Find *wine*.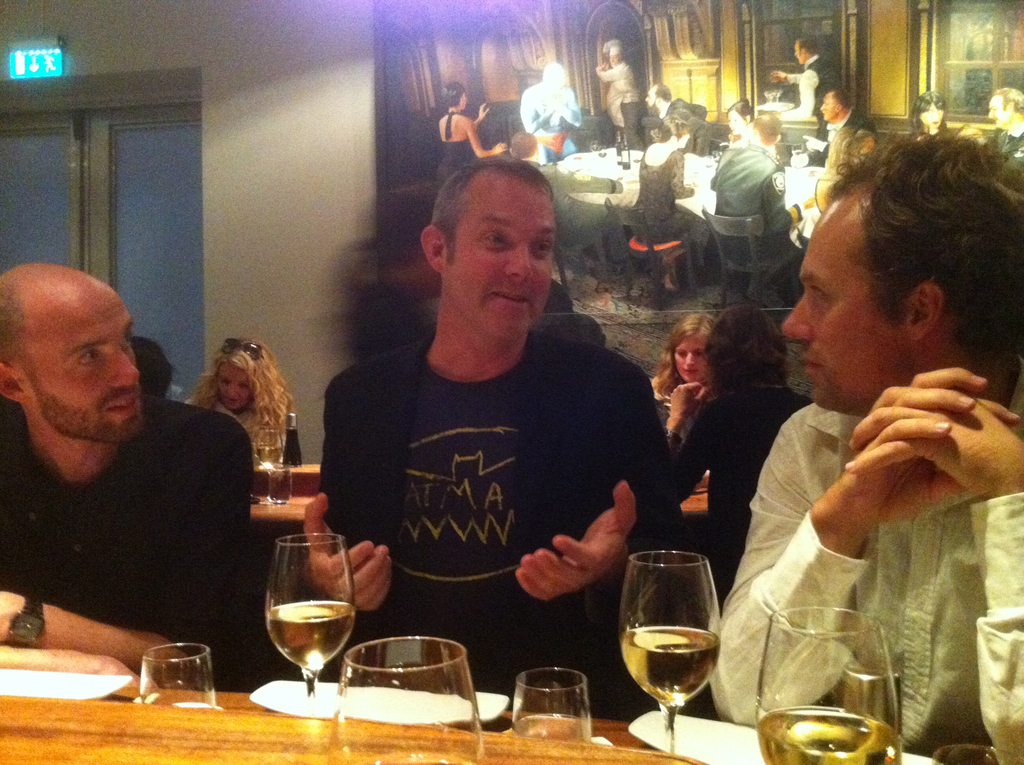
select_region(511, 706, 591, 745).
